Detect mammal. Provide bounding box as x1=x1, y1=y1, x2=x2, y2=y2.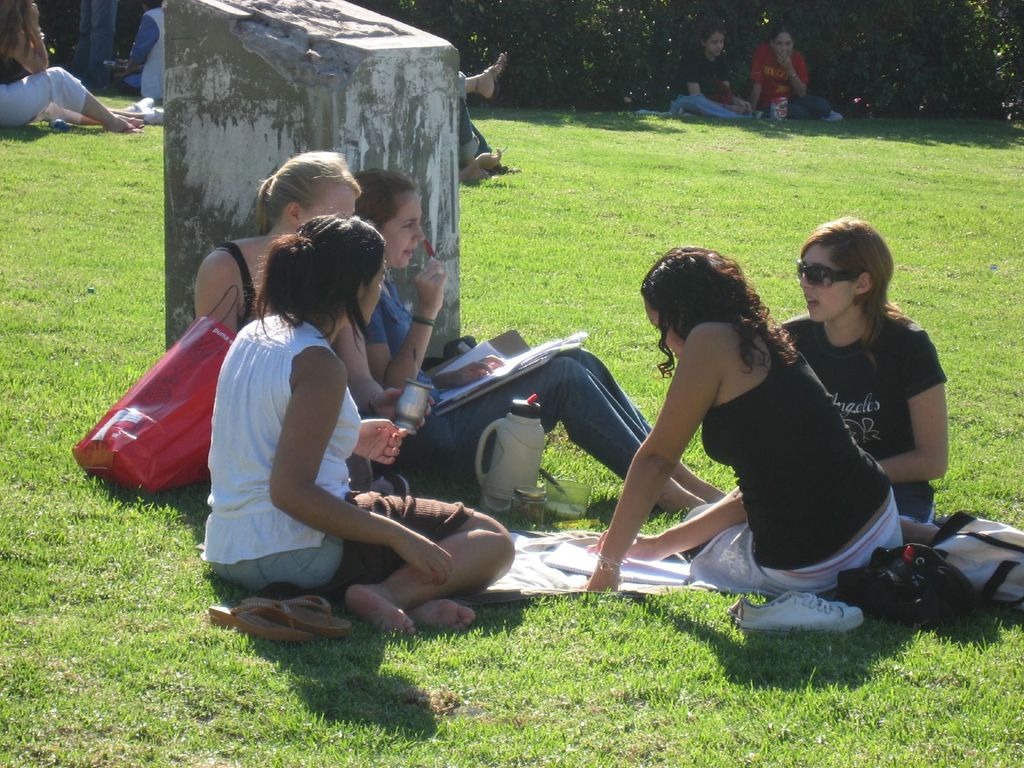
x1=192, y1=144, x2=435, y2=486.
